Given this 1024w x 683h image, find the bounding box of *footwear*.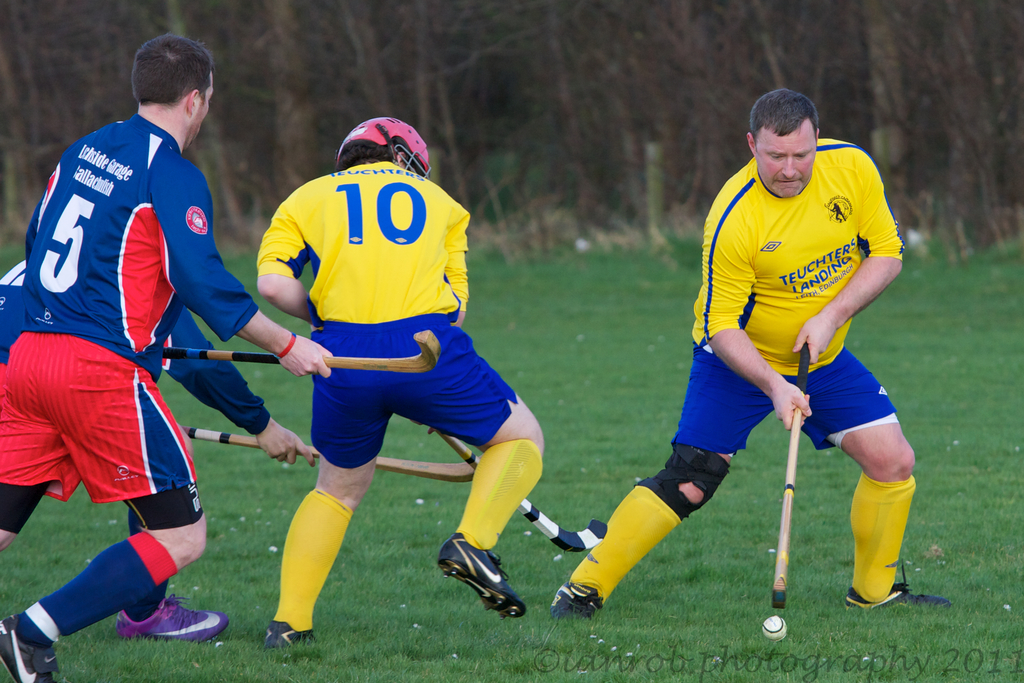
rect(430, 543, 518, 621).
